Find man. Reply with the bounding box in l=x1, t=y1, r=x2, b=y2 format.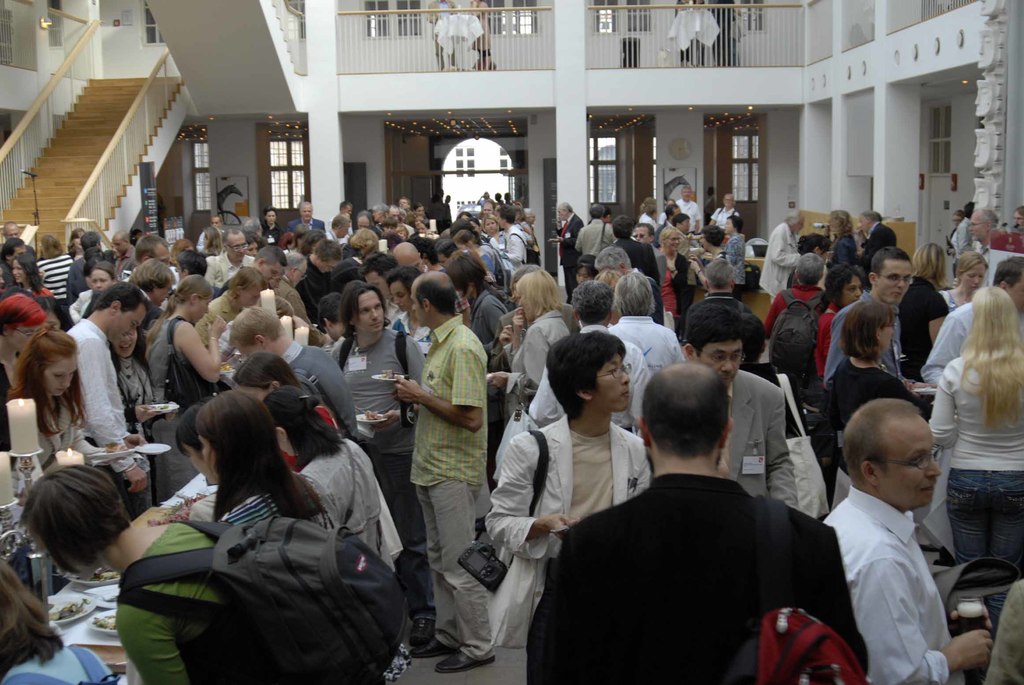
l=822, t=248, r=935, b=391.
